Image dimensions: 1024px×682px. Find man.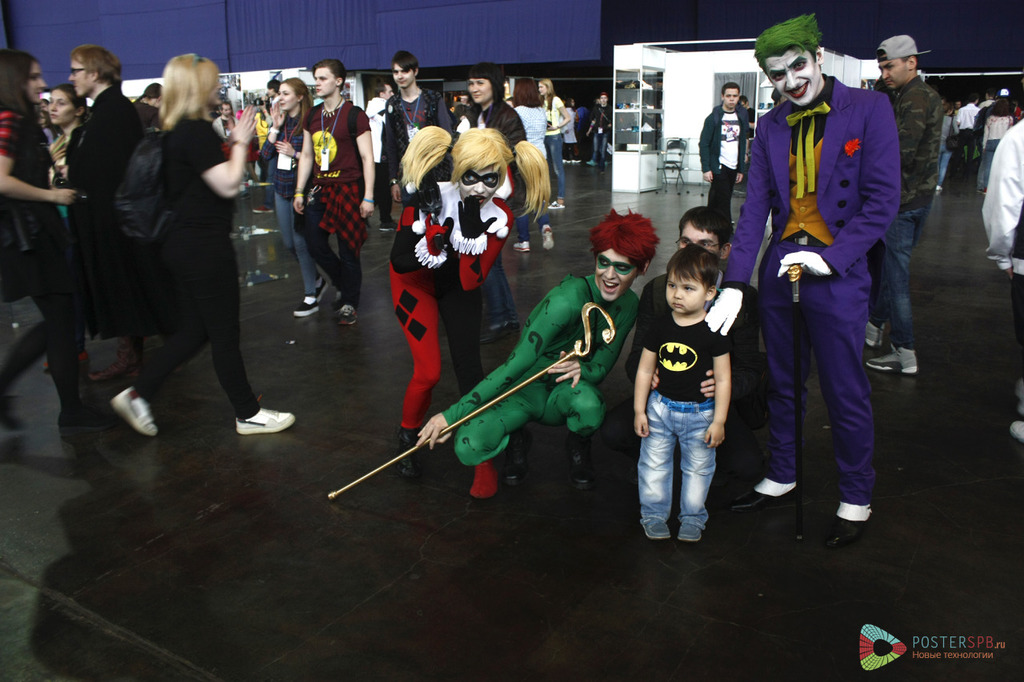
<region>381, 51, 458, 213</region>.
